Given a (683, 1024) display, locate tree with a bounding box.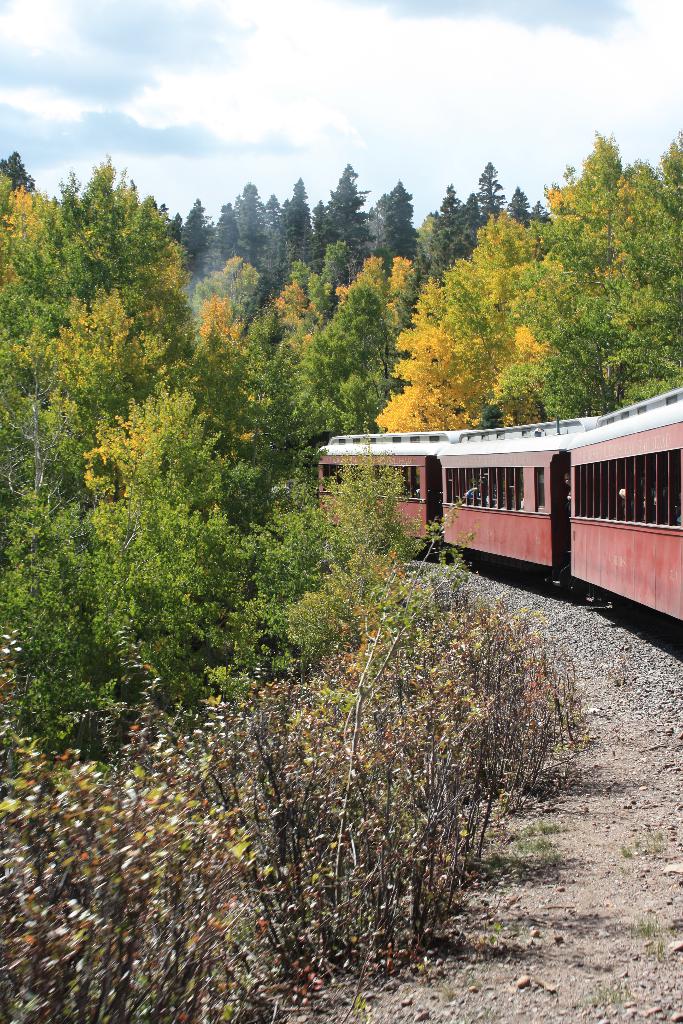
Located: <box>430,186,468,239</box>.
